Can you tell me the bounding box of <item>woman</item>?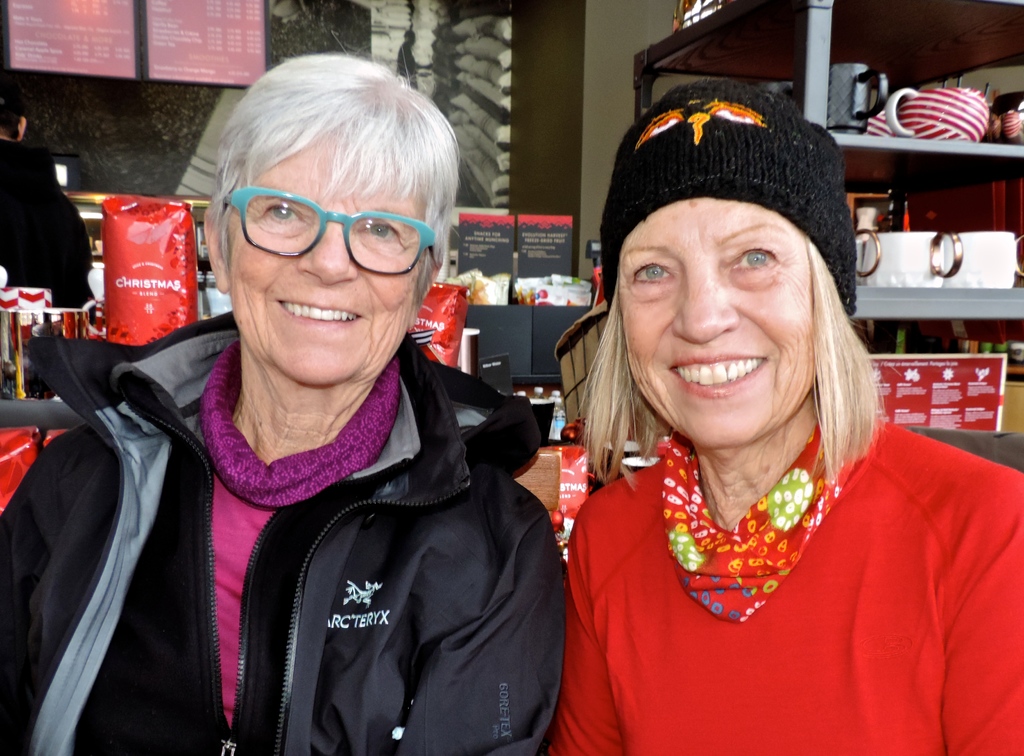
pyautogui.locateOnScreen(550, 79, 1023, 755).
